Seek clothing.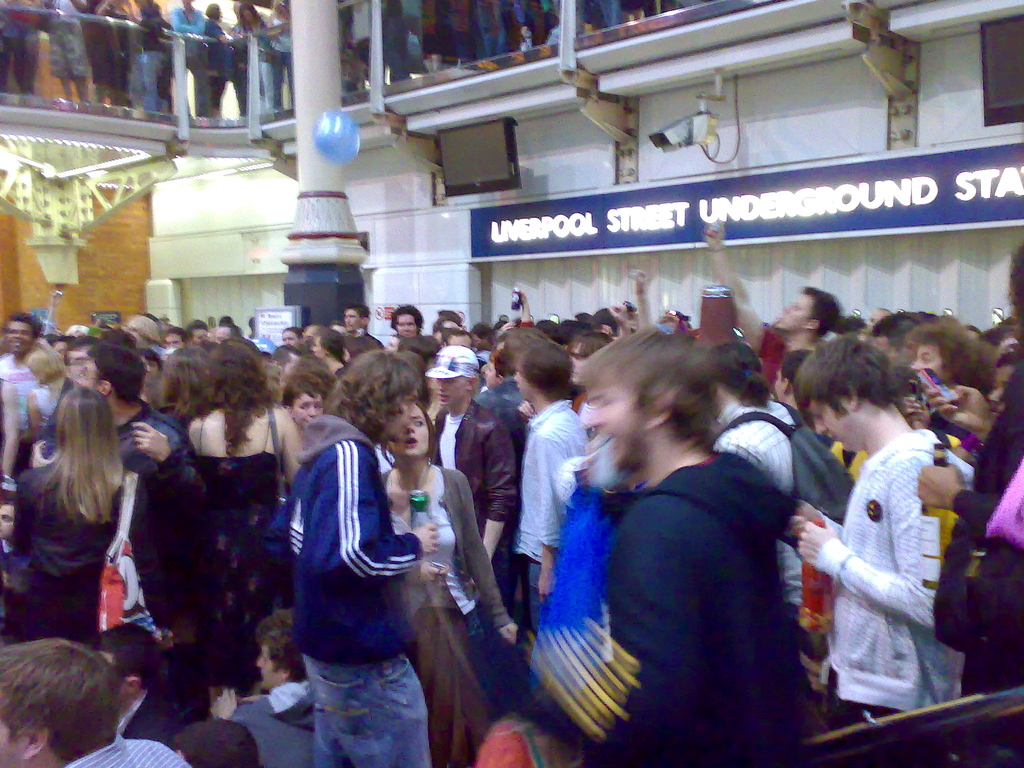
bbox=(627, 458, 799, 765).
